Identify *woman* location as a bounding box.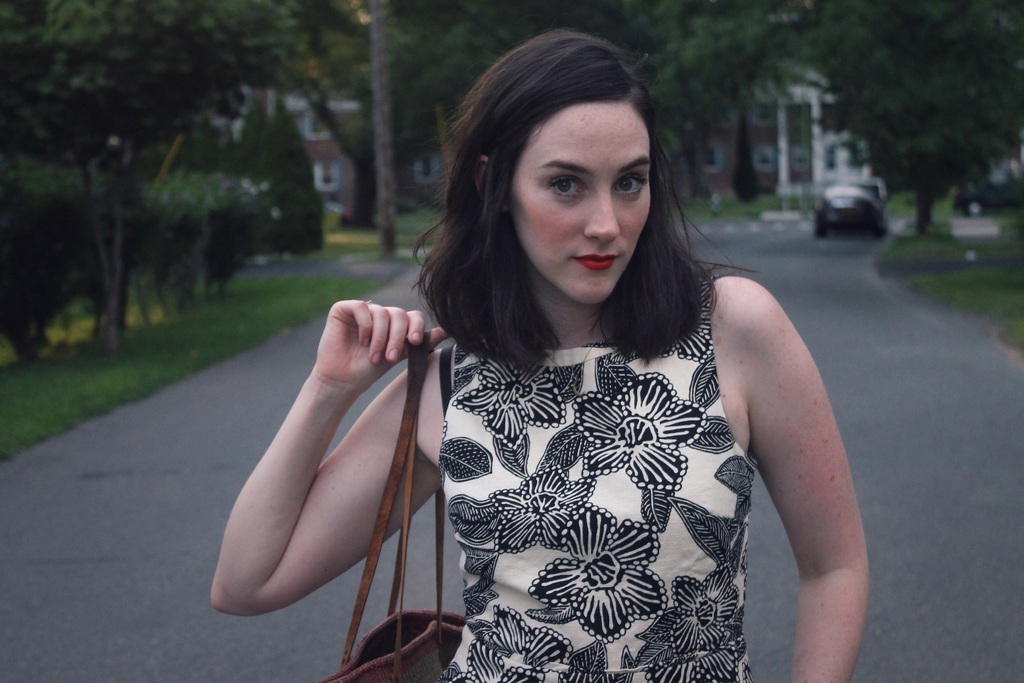
crop(340, 37, 845, 657).
